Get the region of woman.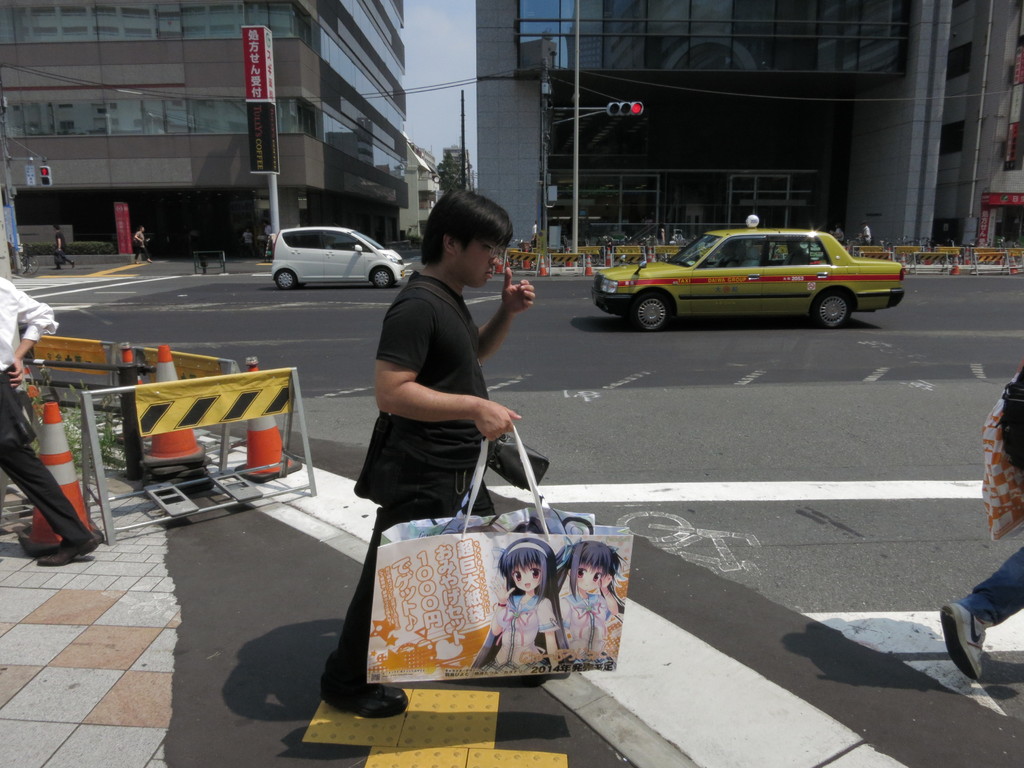
[314, 193, 530, 710].
